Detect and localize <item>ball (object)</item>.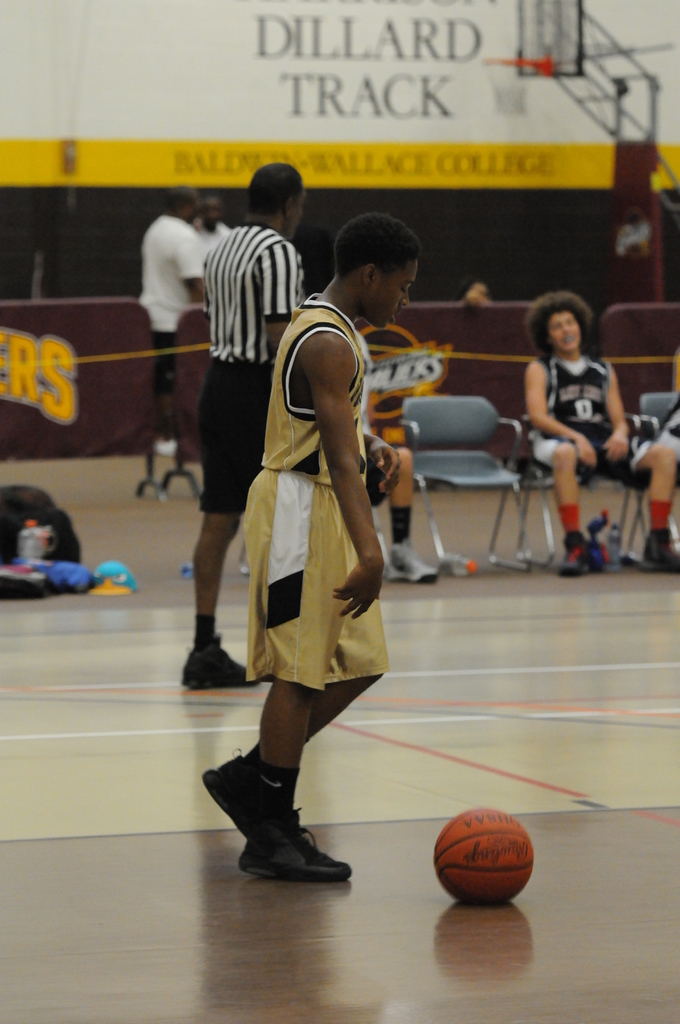
Localized at l=433, t=804, r=533, b=908.
